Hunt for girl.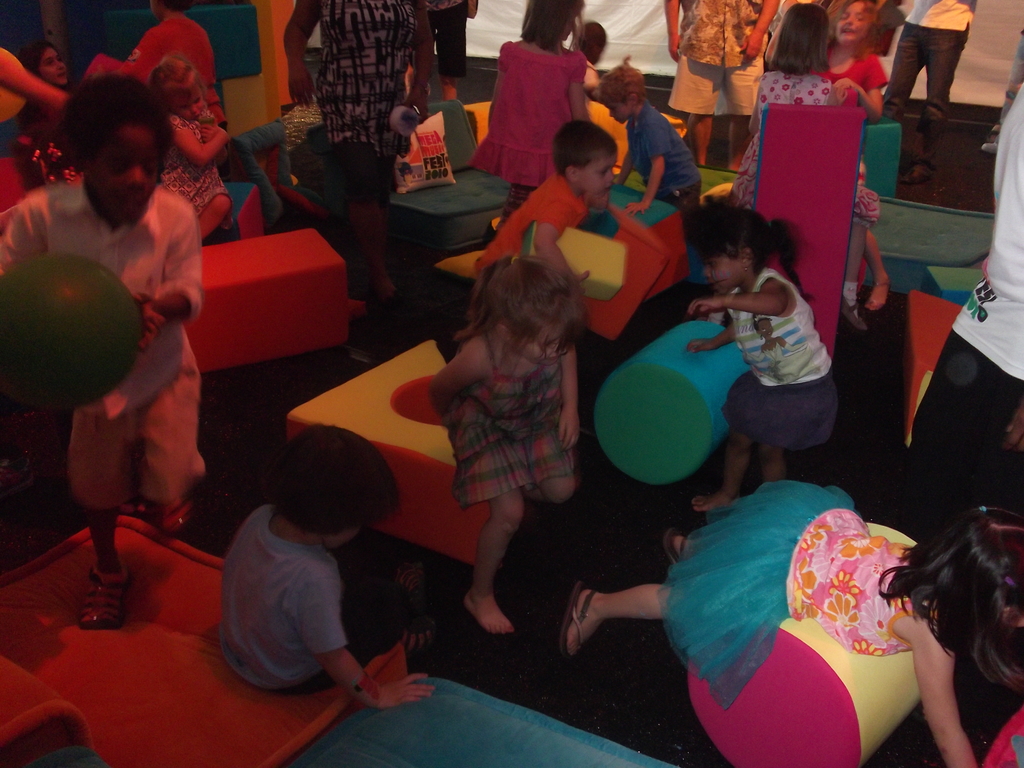
Hunted down at (x1=732, y1=1, x2=839, y2=208).
